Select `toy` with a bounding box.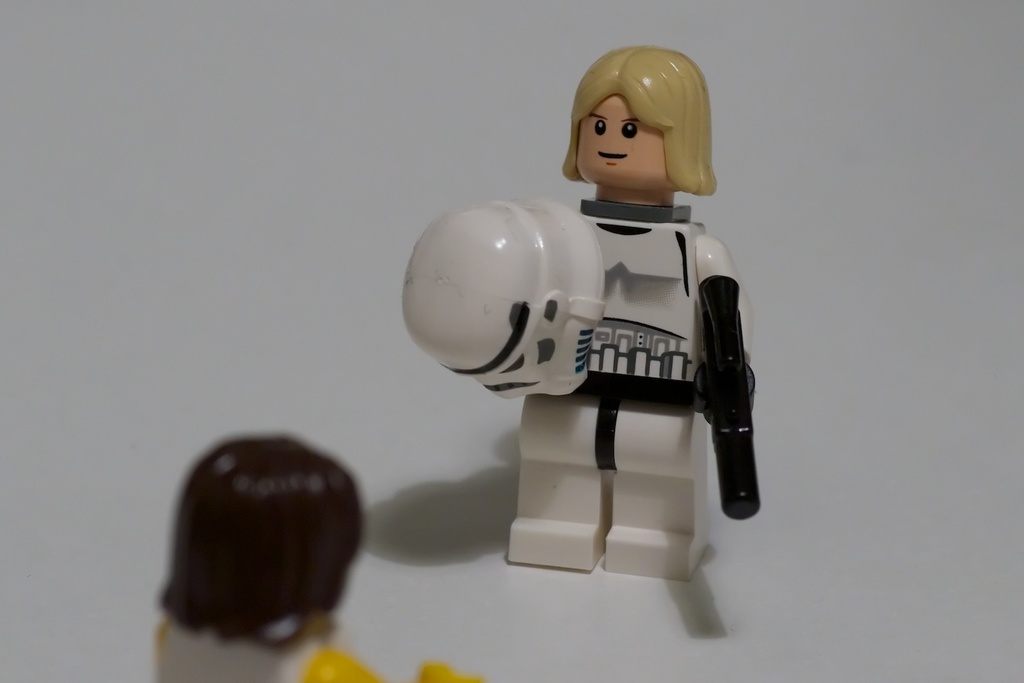
<box>393,45,776,591</box>.
